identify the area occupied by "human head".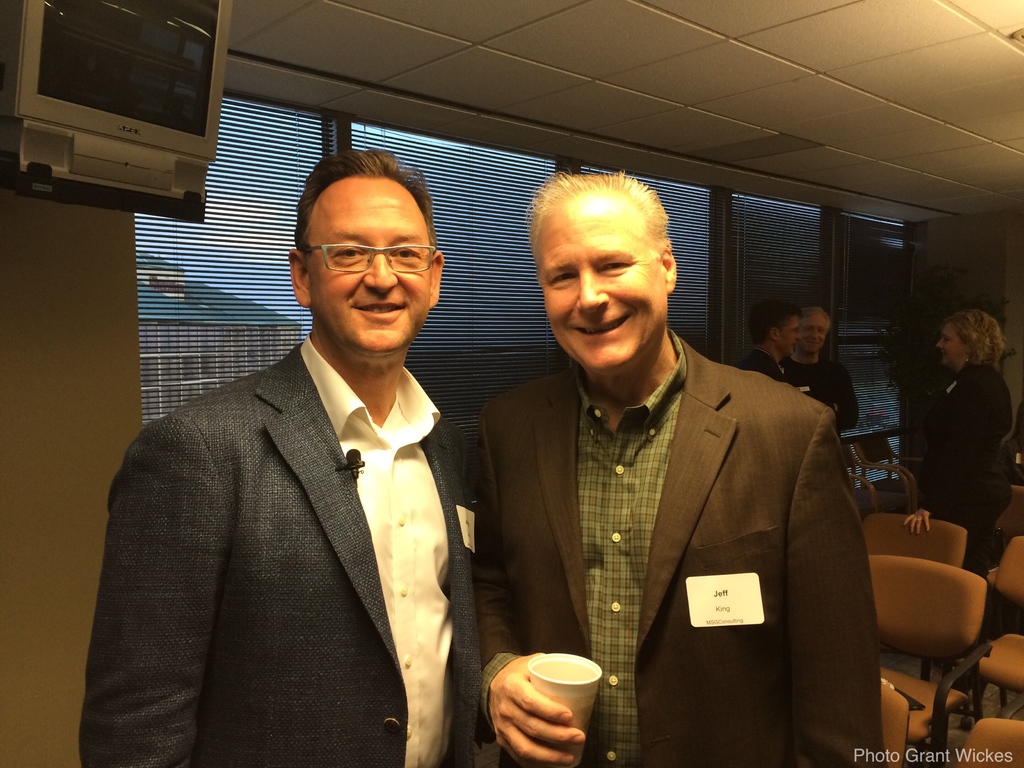
Area: pyautogui.locateOnScreen(518, 174, 687, 358).
